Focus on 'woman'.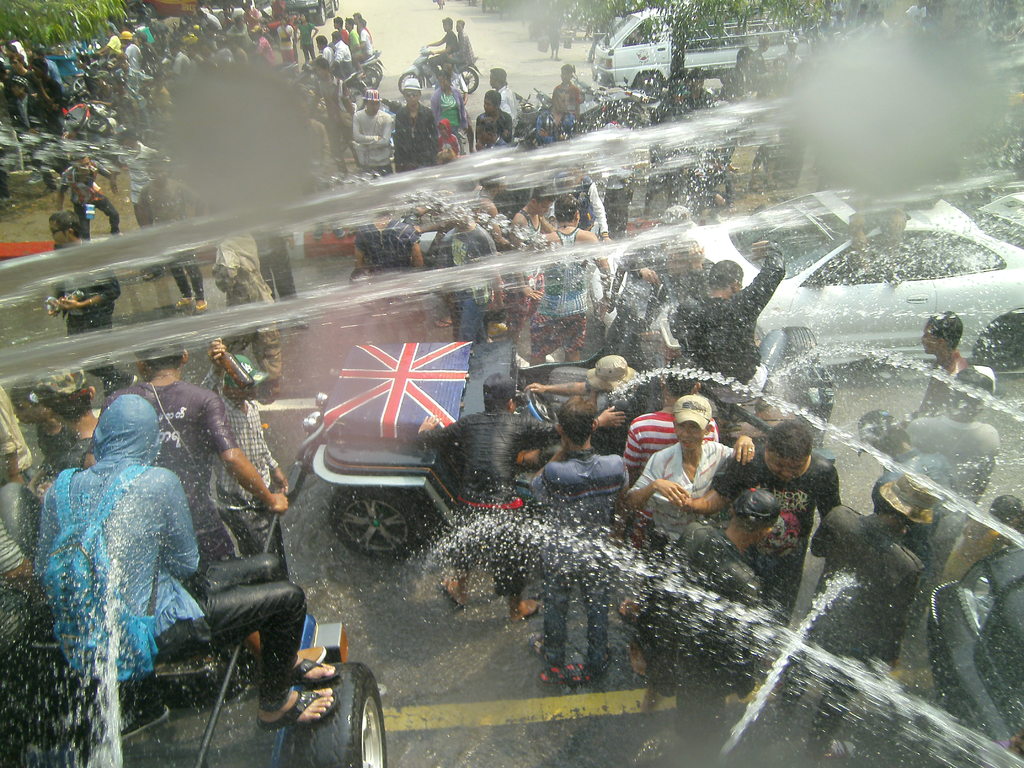
Focused at 297/11/318/56.
